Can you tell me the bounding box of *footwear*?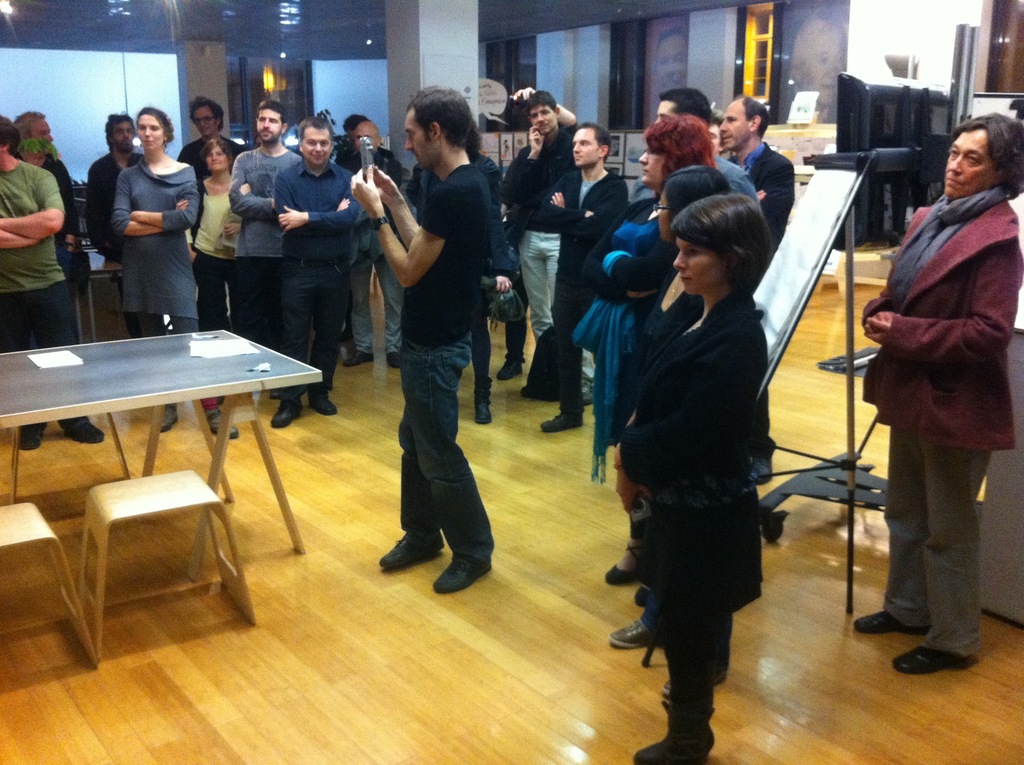
detection(311, 376, 343, 420).
